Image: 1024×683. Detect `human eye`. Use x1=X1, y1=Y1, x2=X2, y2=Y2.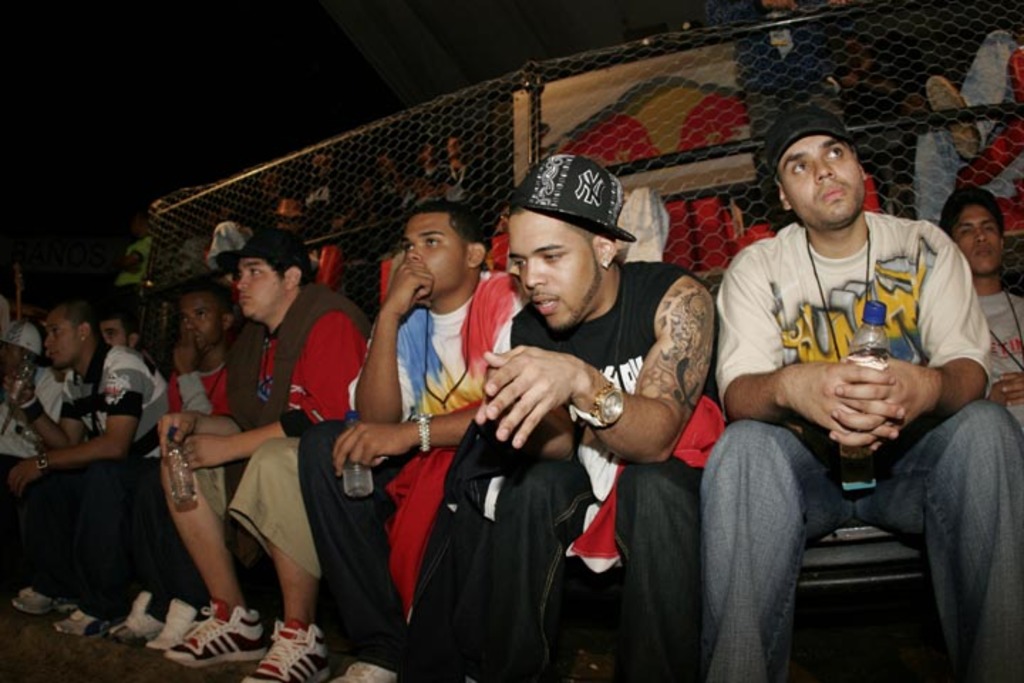
x1=789, y1=161, x2=811, y2=176.
